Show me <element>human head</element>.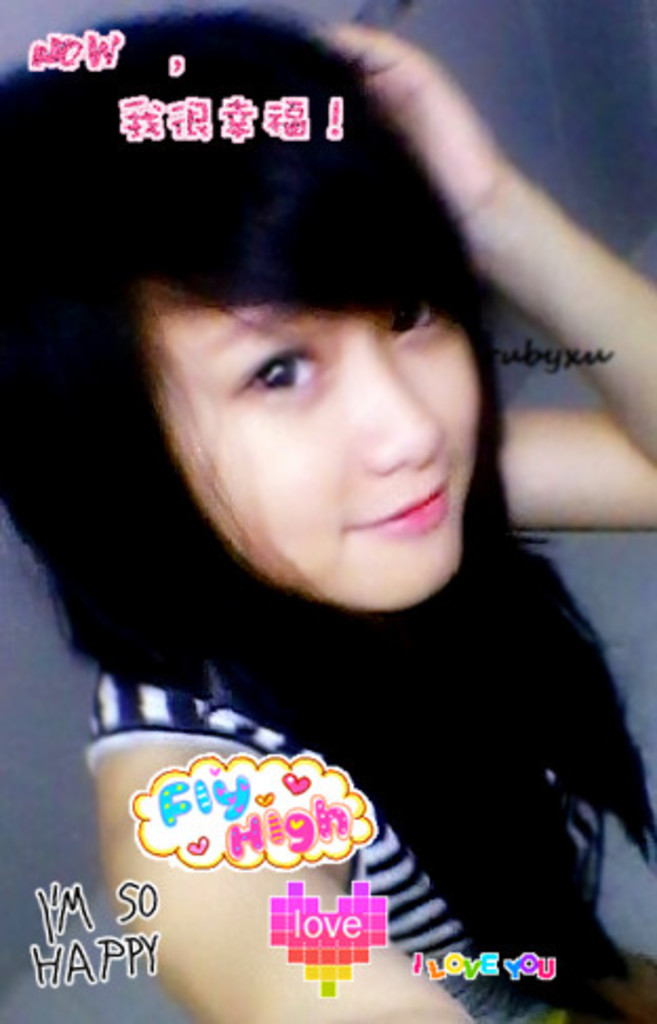
<element>human head</element> is here: (x1=0, y1=11, x2=497, y2=630).
